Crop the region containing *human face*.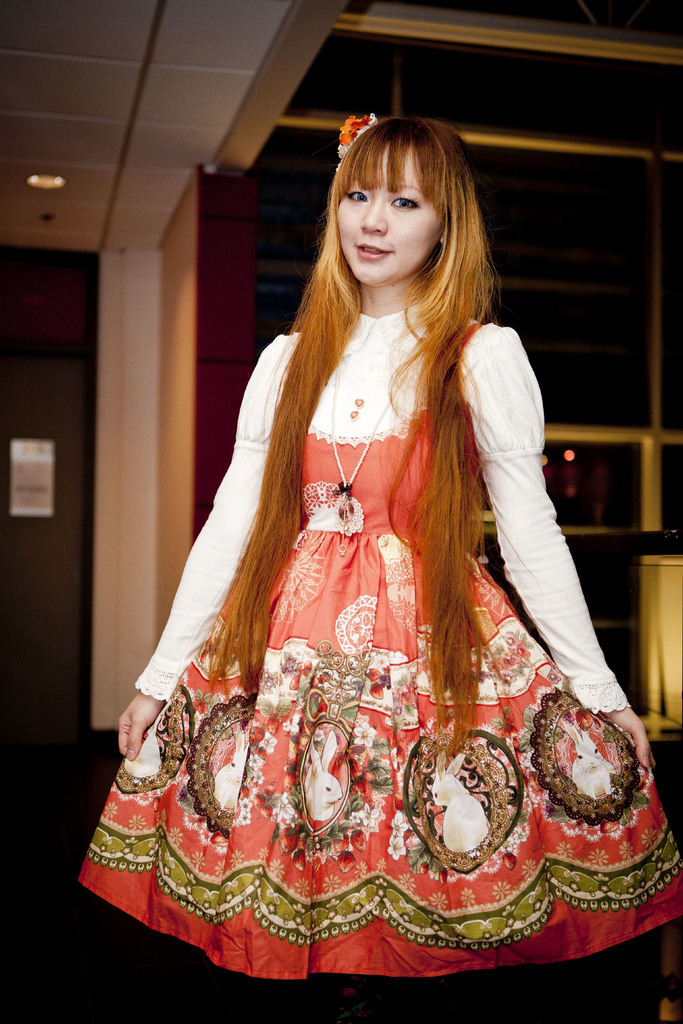
Crop region: x1=336 y1=140 x2=442 y2=285.
